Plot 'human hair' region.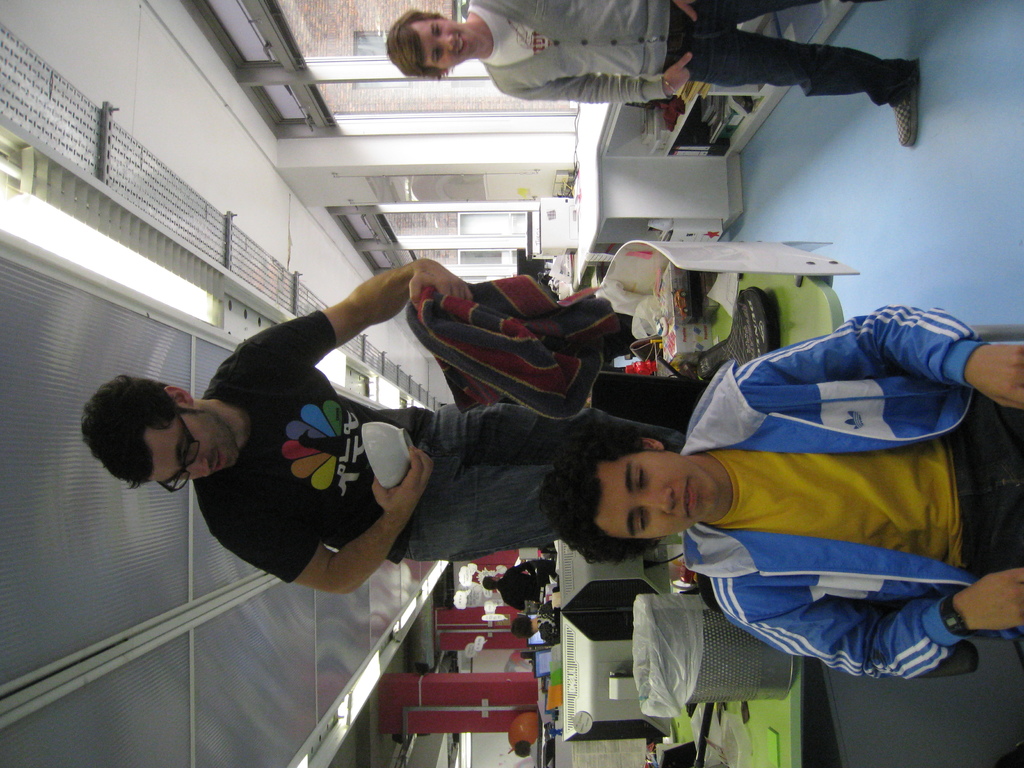
Plotted at [509,616,538,646].
